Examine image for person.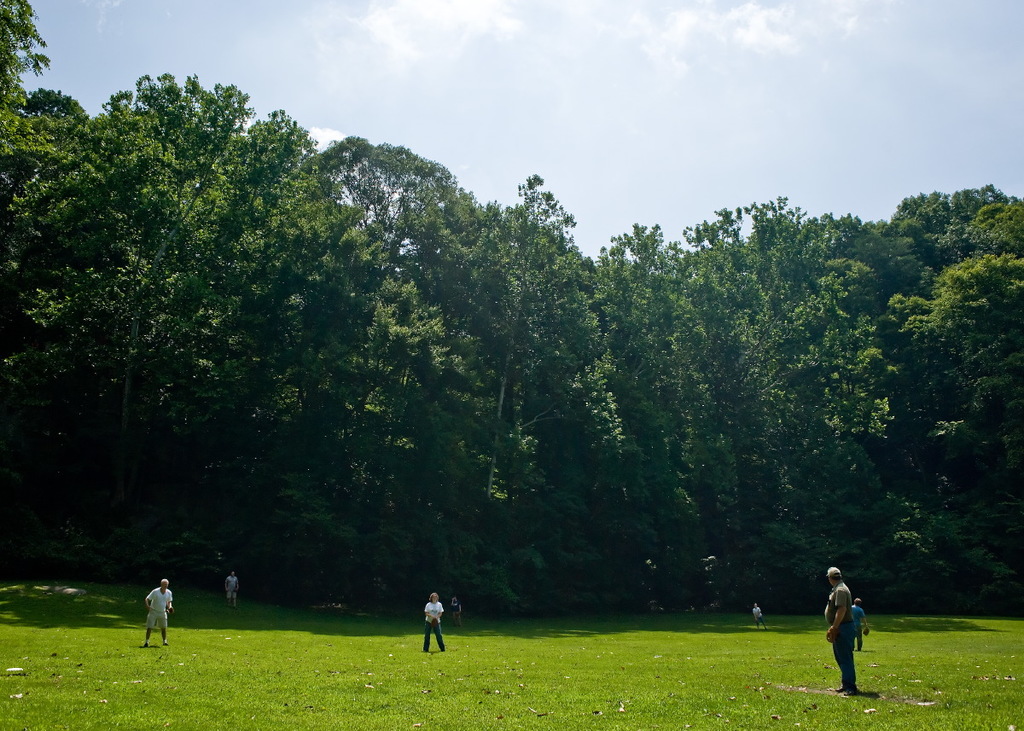
Examination result: bbox=[449, 595, 463, 635].
